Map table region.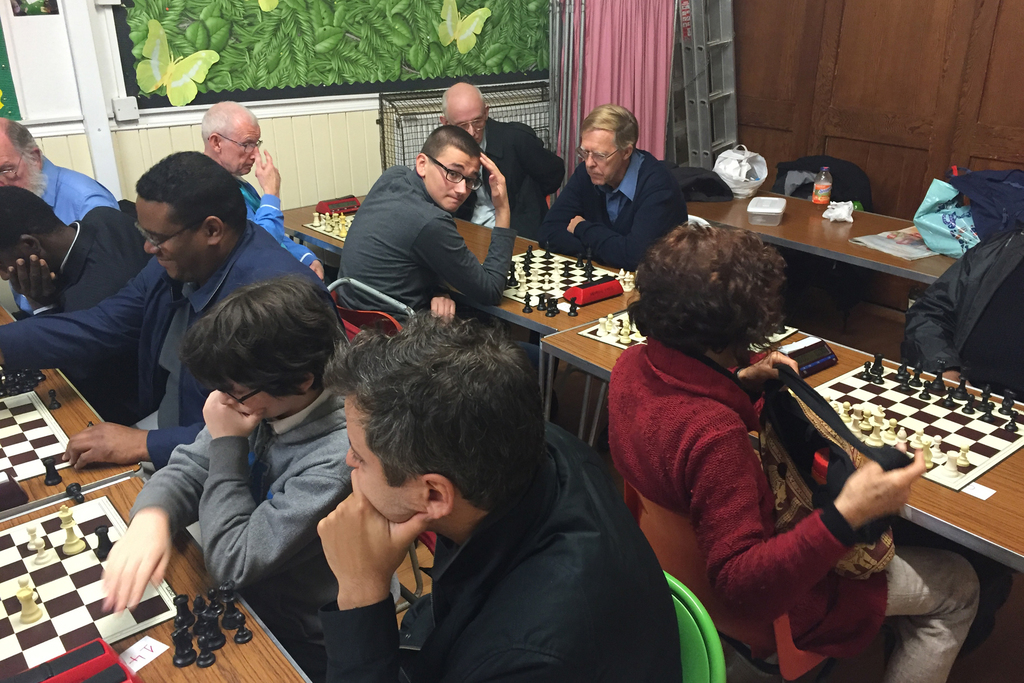
Mapped to 689,193,954,286.
